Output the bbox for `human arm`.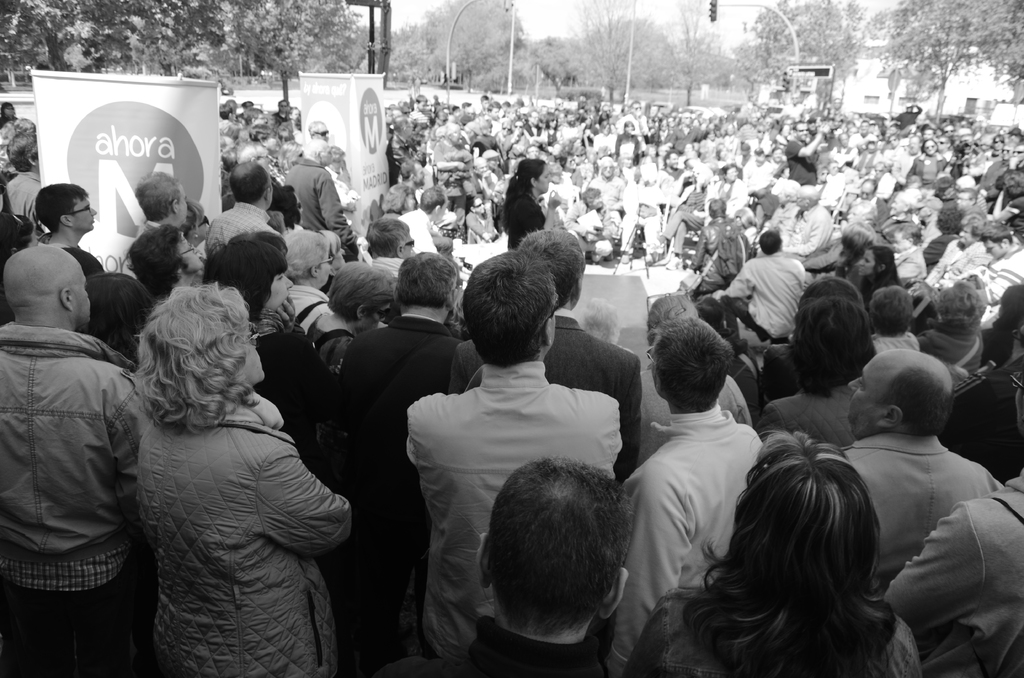
bbox=(262, 440, 354, 556).
